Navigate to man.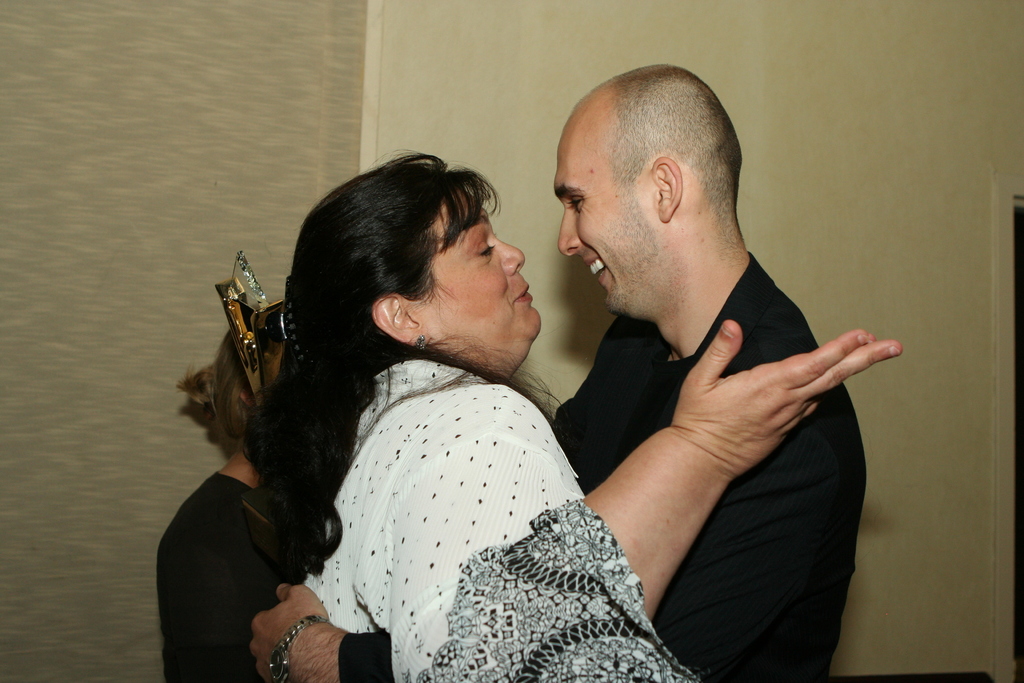
Navigation target: x1=297, y1=51, x2=873, y2=665.
